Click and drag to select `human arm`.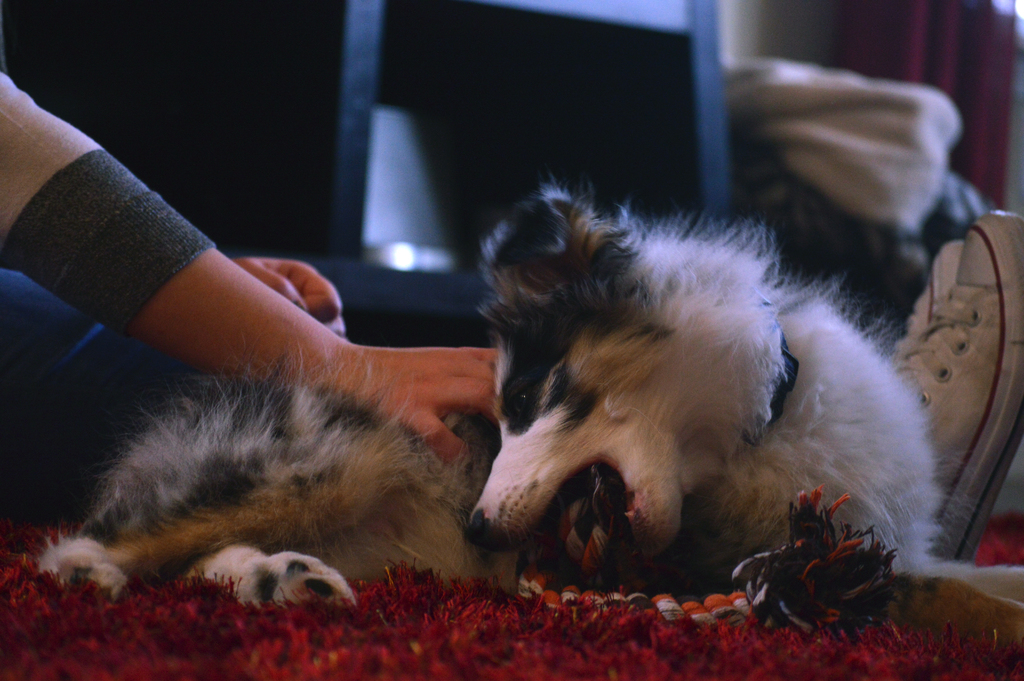
Selection: 36/121/403/421.
